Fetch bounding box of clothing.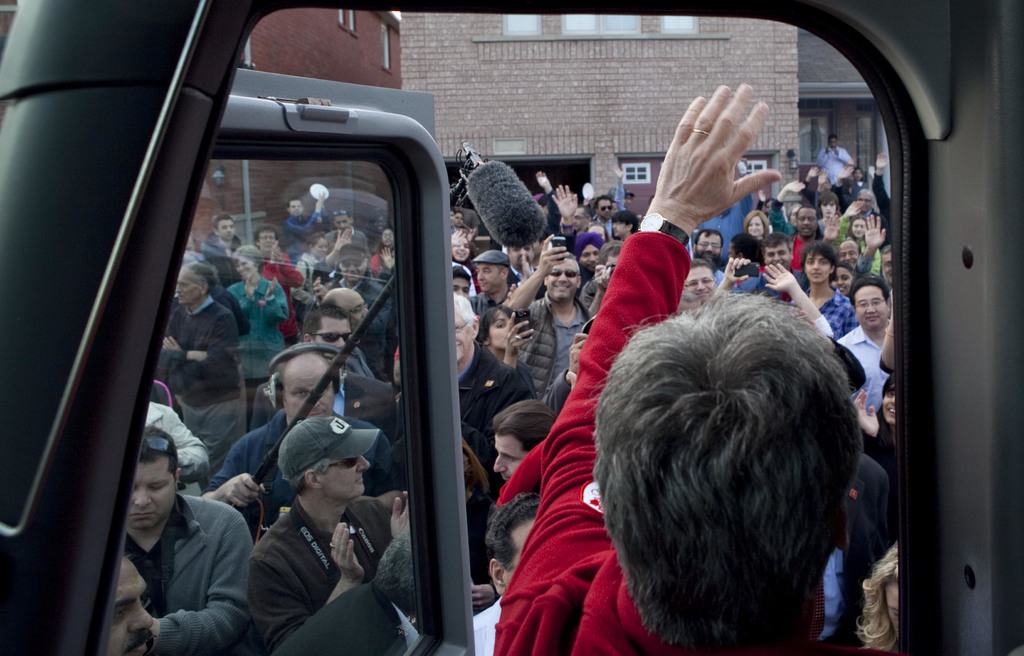
Bbox: left=126, top=491, right=253, bottom=655.
